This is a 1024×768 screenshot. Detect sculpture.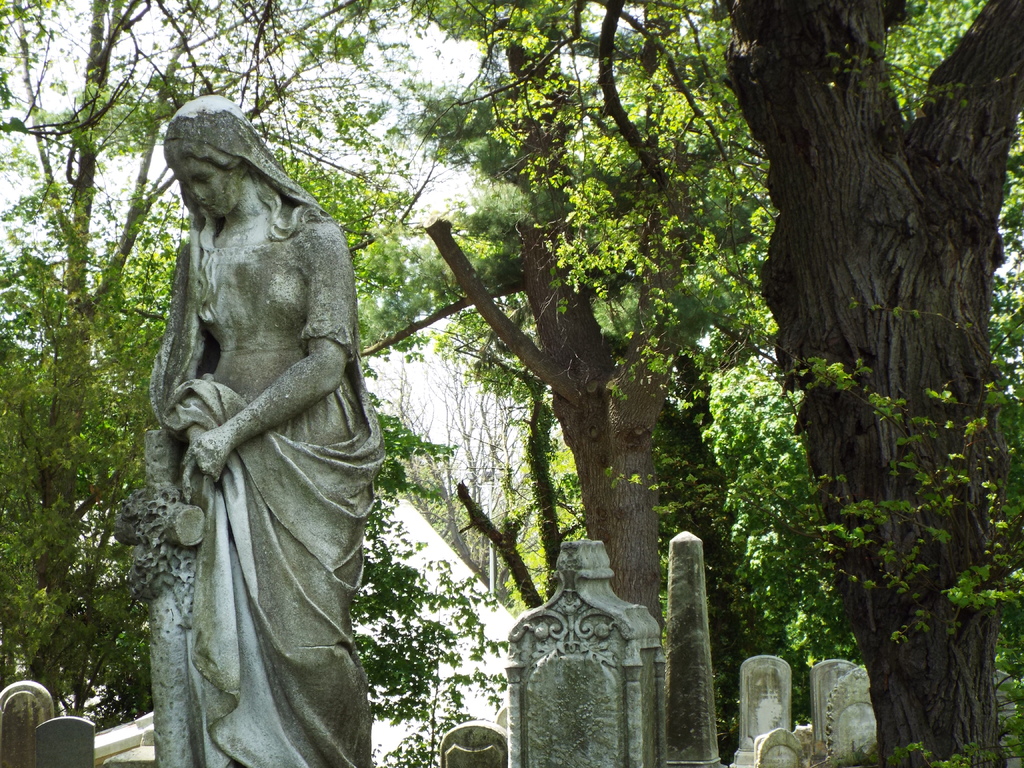
crop(31, 716, 99, 767).
